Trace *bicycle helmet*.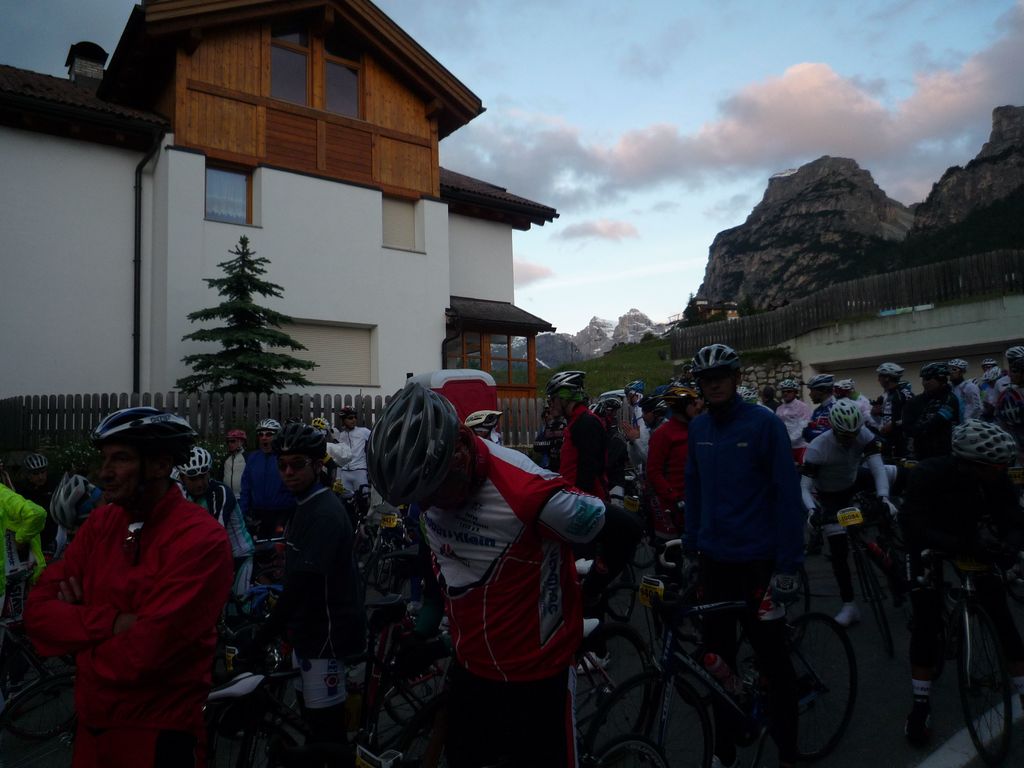
Traced to region(465, 412, 499, 431).
